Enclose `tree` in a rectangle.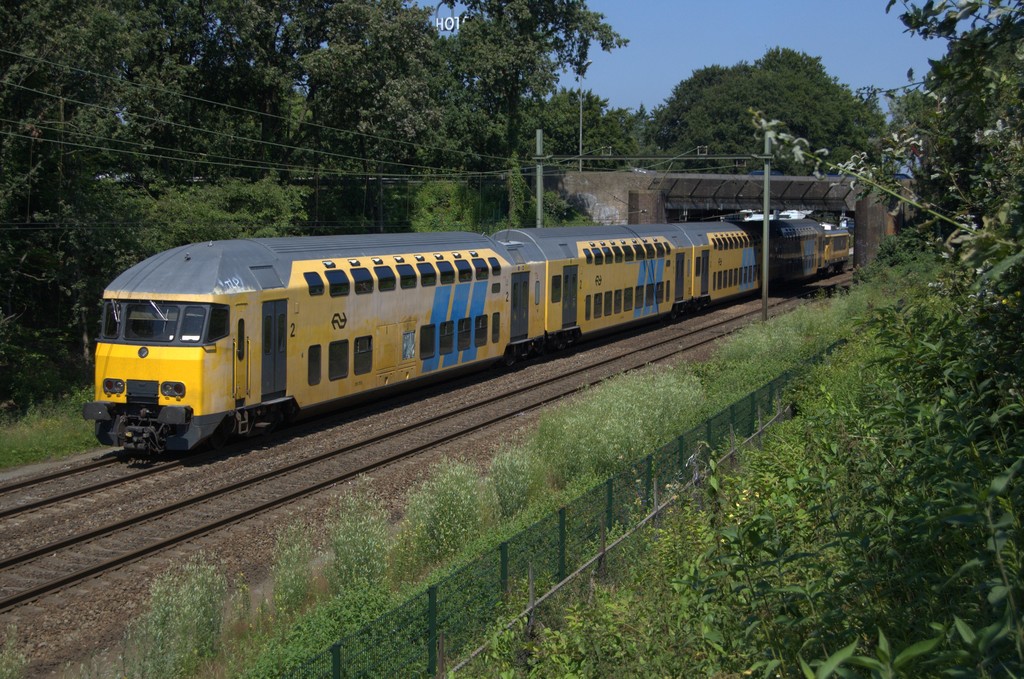
<bbox>632, 45, 904, 183</bbox>.
